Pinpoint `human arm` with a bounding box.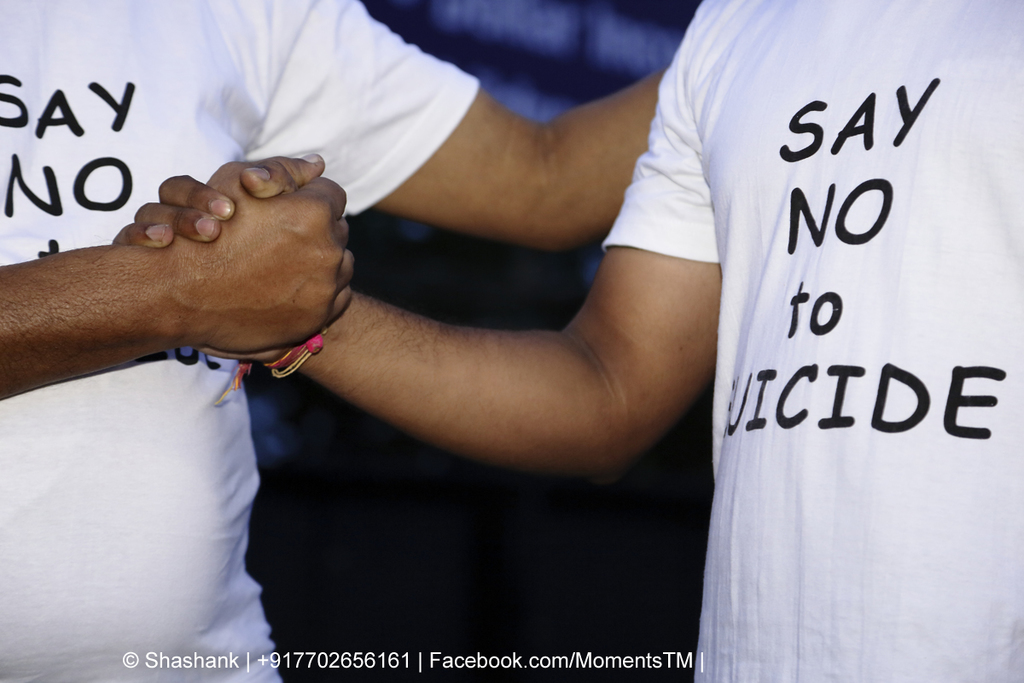
pyautogui.locateOnScreen(0, 150, 361, 400).
